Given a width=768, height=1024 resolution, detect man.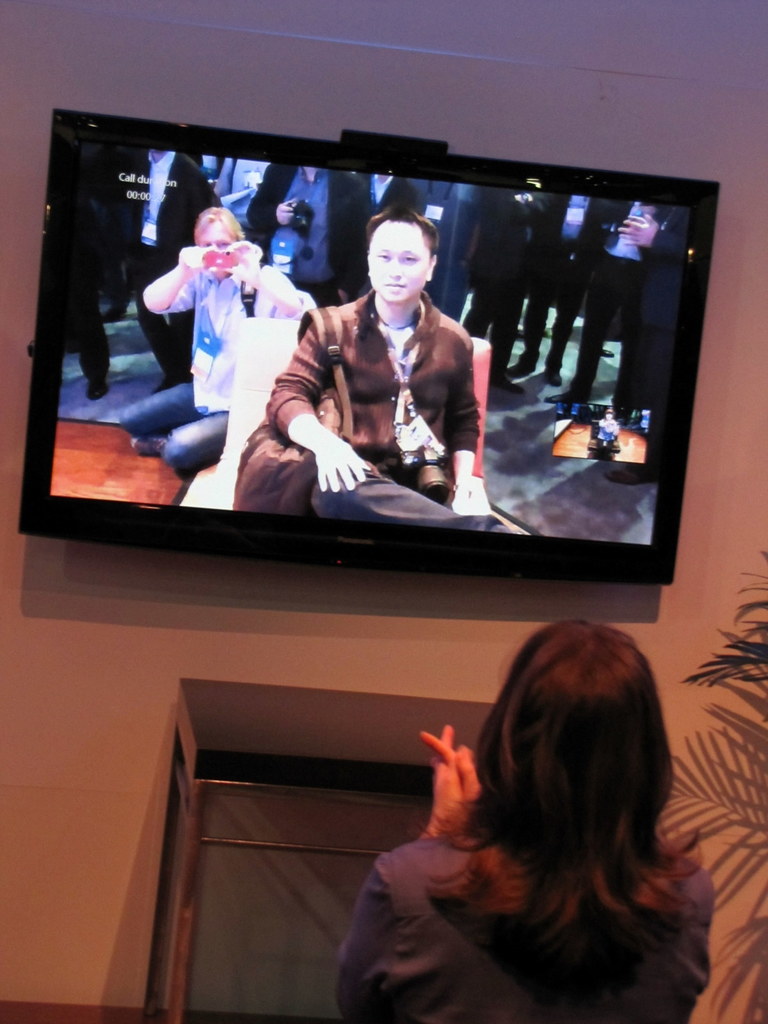
locate(120, 207, 323, 478).
